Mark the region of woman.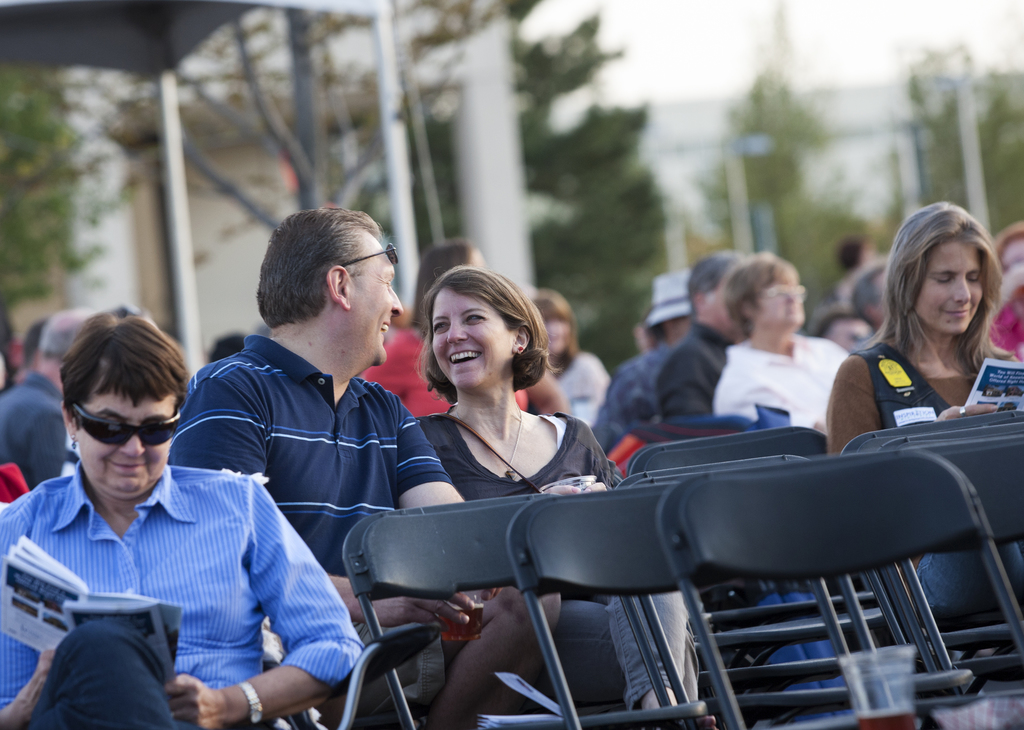
Region: BBox(412, 268, 721, 729).
